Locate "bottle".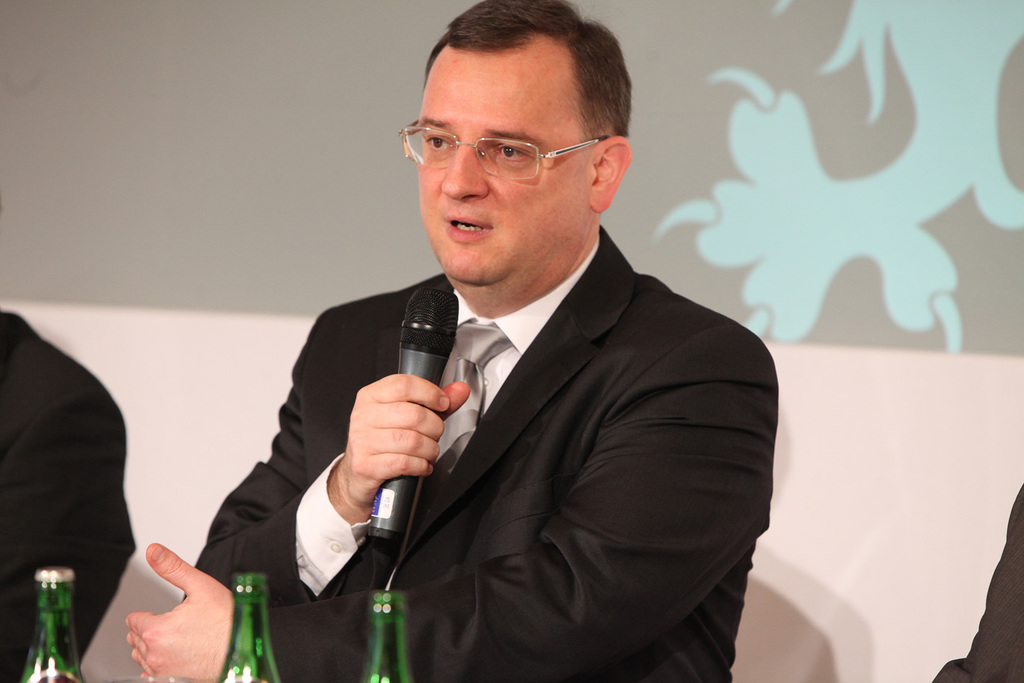
Bounding box: {"left": 17, "top": 564, "right": 84, "bottom": 682}.
